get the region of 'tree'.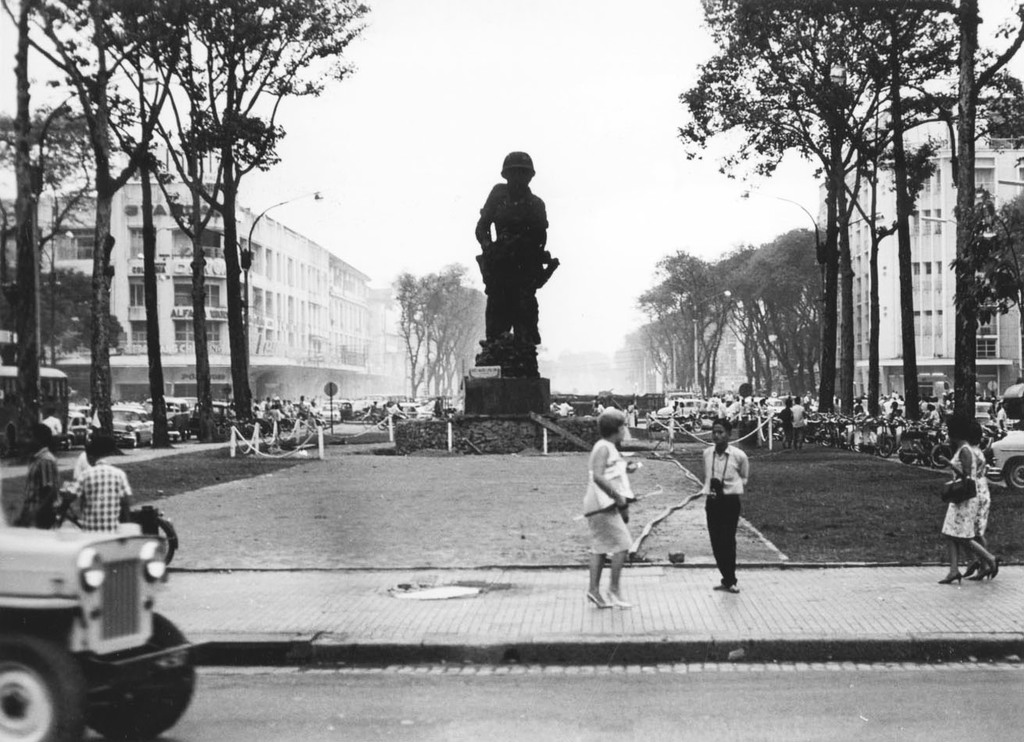
select_region(0, 0, 178, 450).
